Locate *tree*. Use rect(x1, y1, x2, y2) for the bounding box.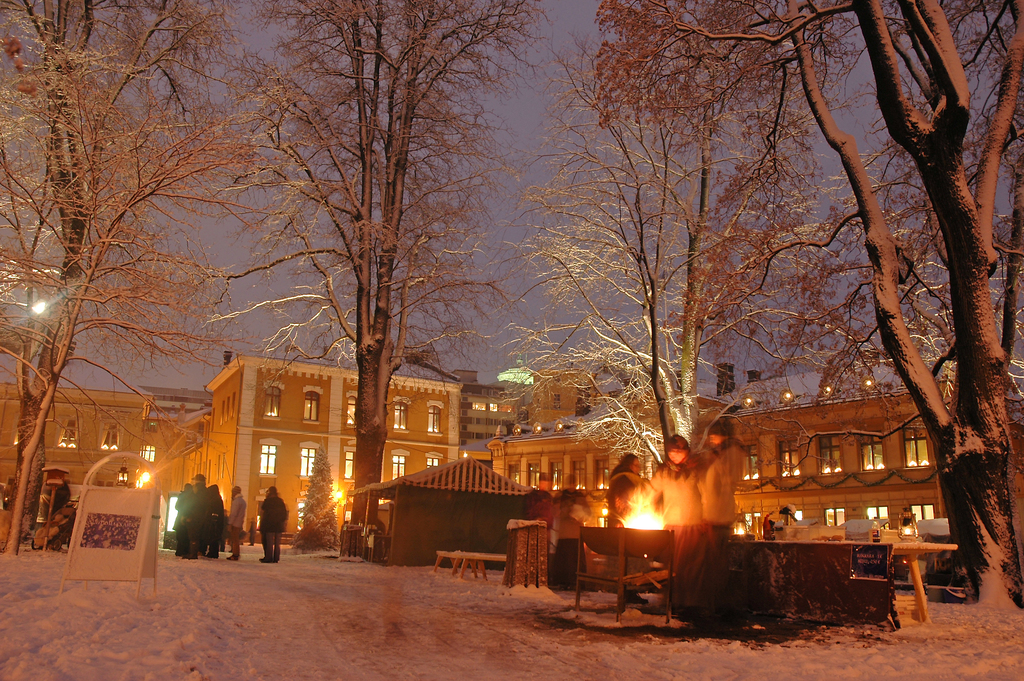
rect(0, 0, 312, 562).
